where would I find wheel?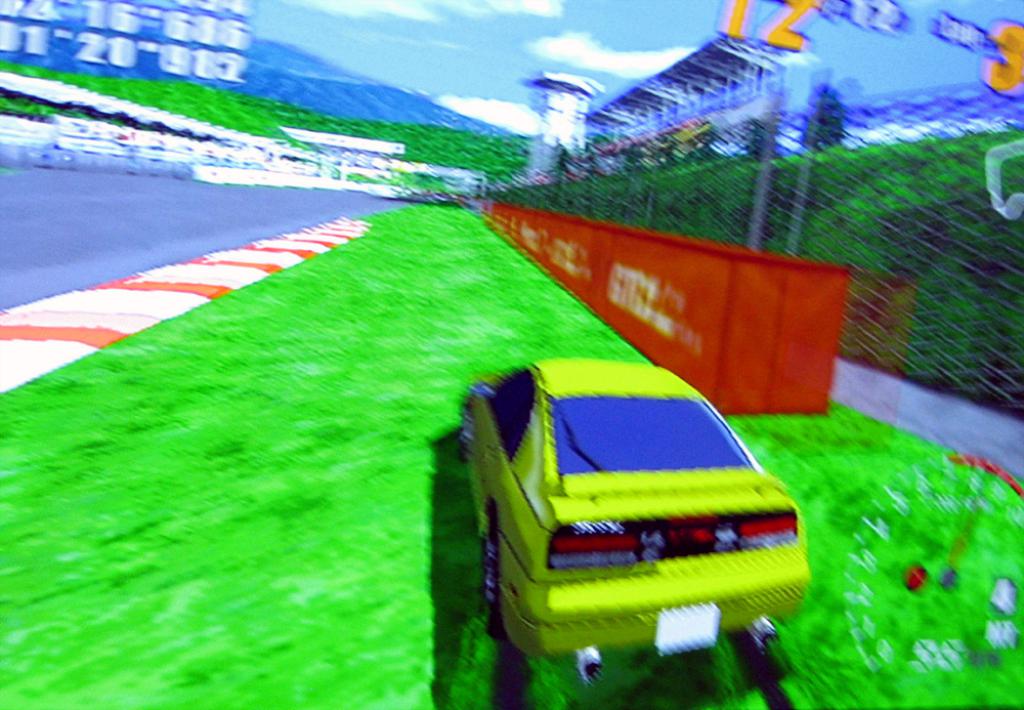
At 482 533 498 612.
